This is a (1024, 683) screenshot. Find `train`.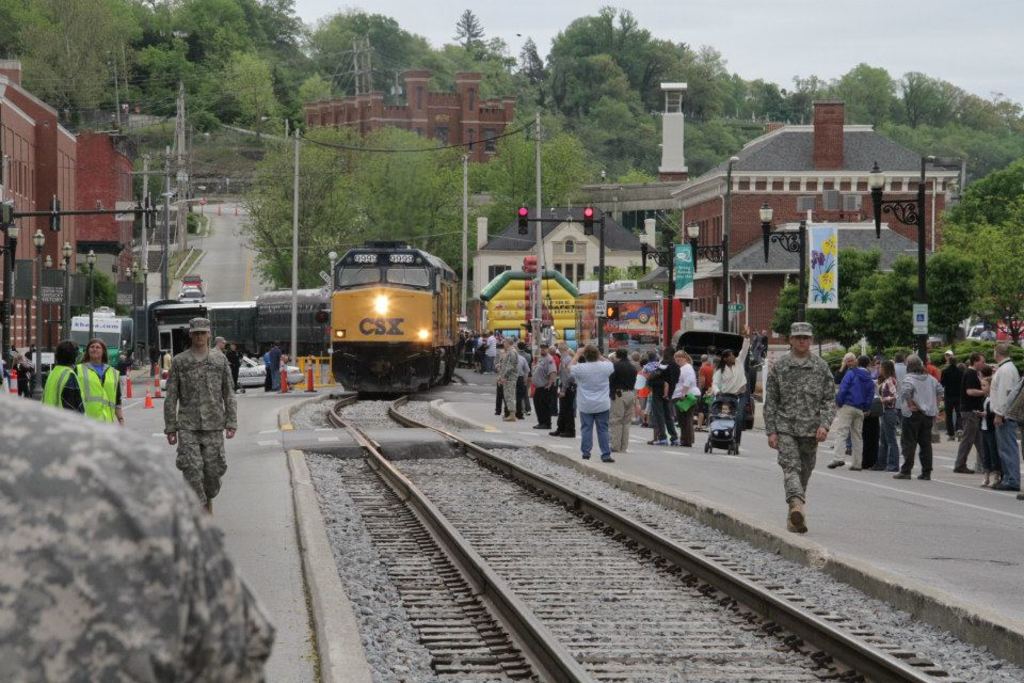
Bounding box: x1=126 y1=238 x2=457 y2=394.
